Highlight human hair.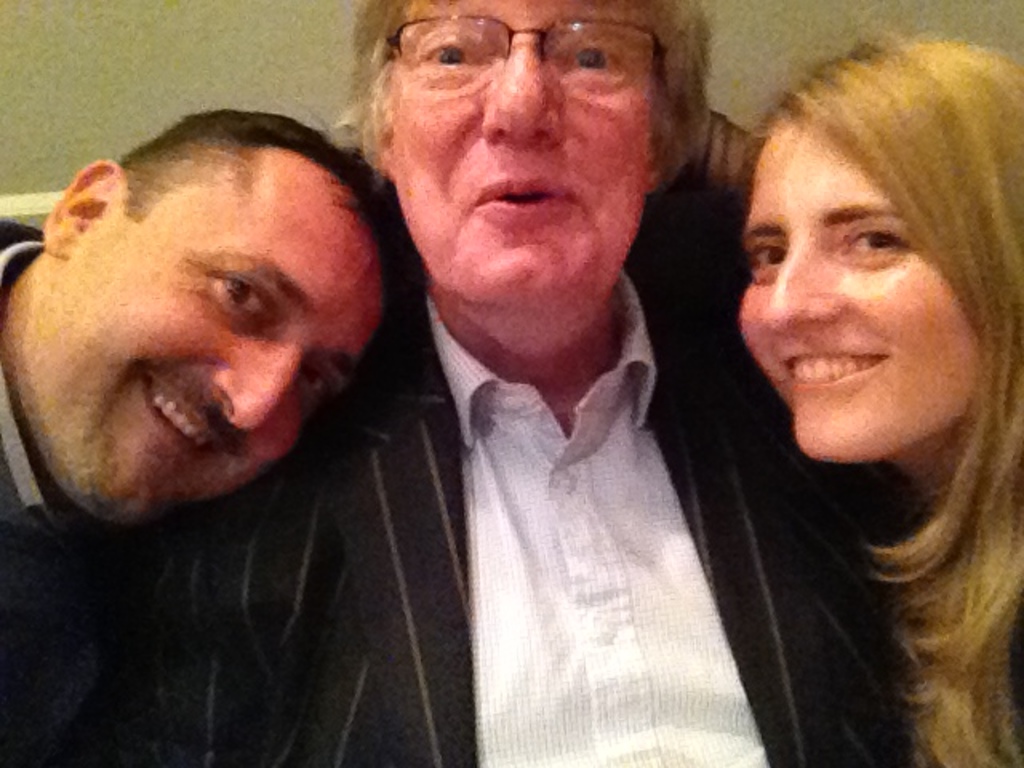
Highlighted region: rect(742, 24, 1022, 766).
